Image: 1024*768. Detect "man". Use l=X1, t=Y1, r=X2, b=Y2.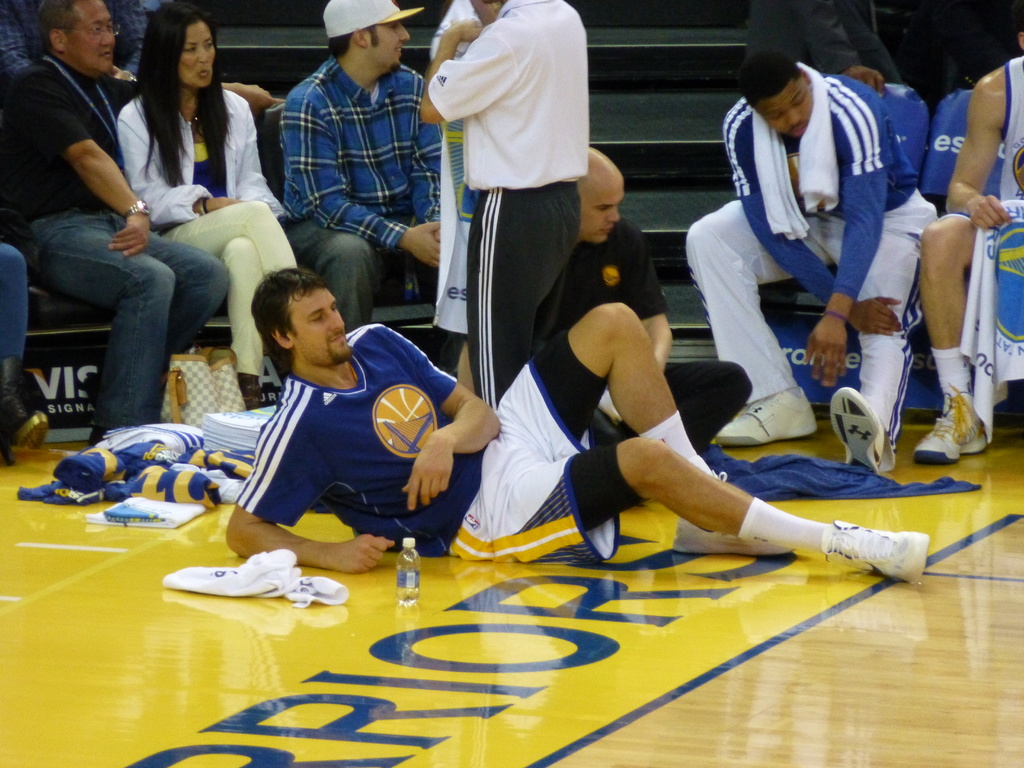
l=234, t=11, r=451, b=326.
